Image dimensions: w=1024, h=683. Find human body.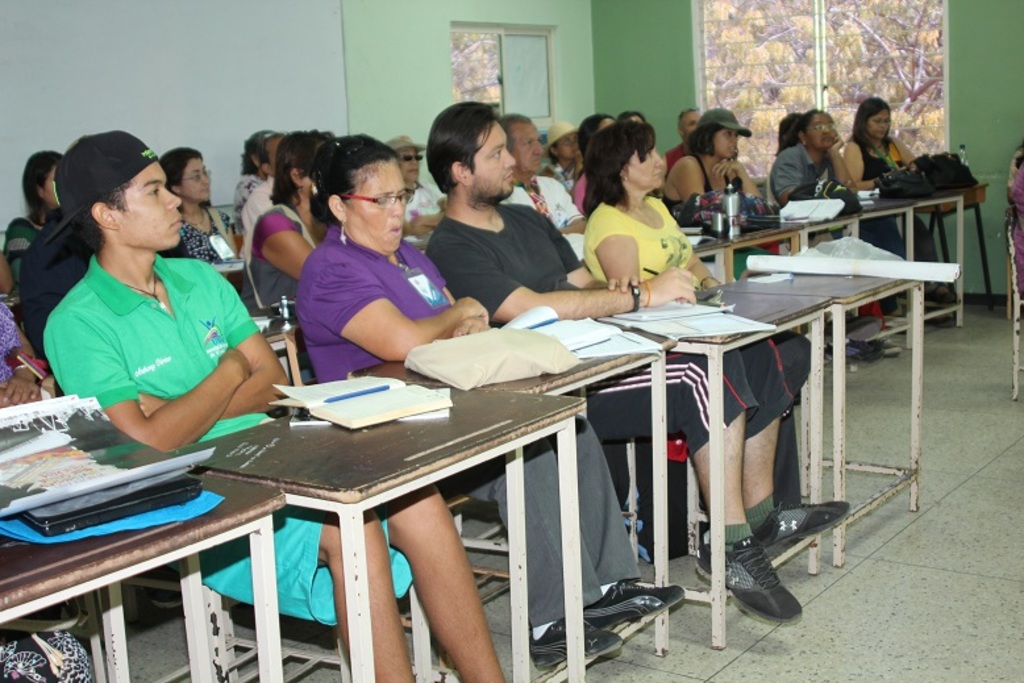
{"left": 390, "top": 134, "right": 451, "bottom": 259}.
